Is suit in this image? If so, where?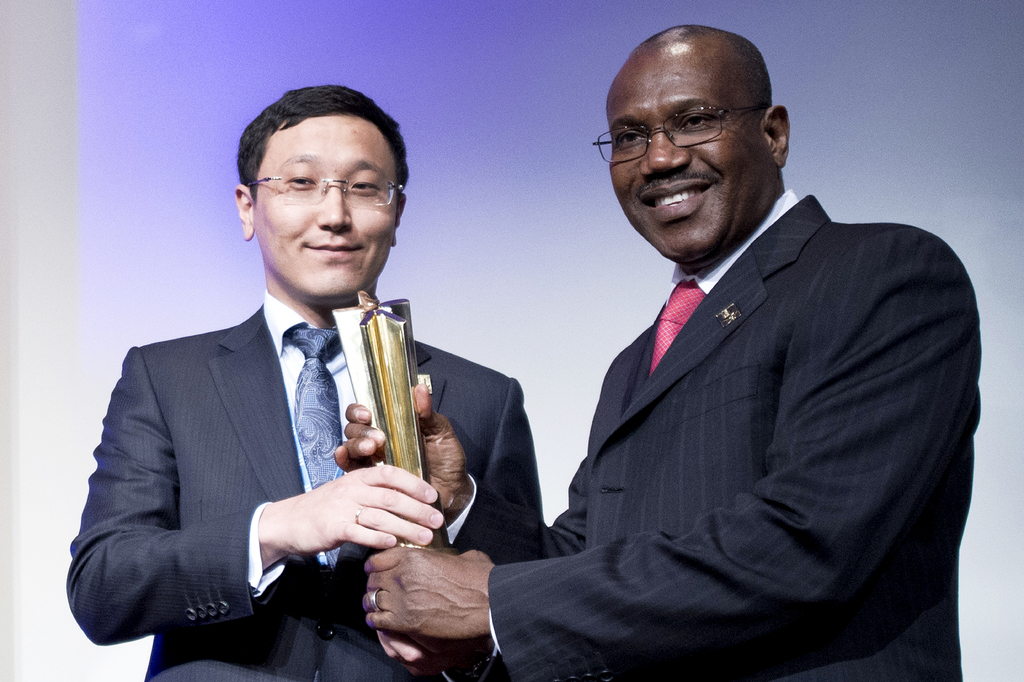
Yes, at l=489, t=194, r=980, b=681.
